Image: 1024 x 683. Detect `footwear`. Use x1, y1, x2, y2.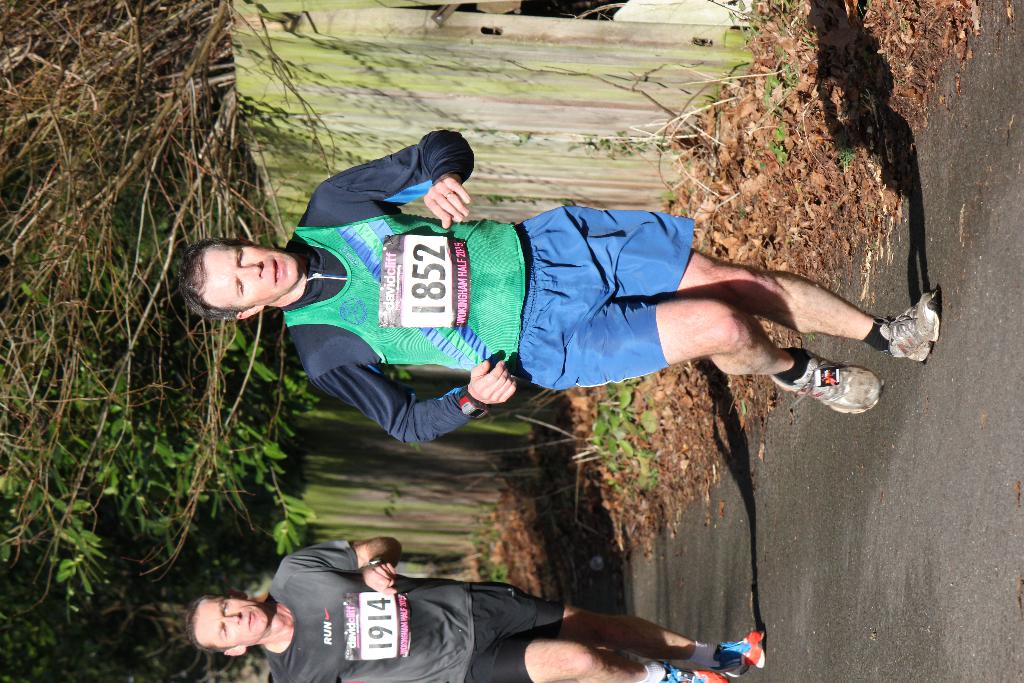
712, 629, 767, 682.
